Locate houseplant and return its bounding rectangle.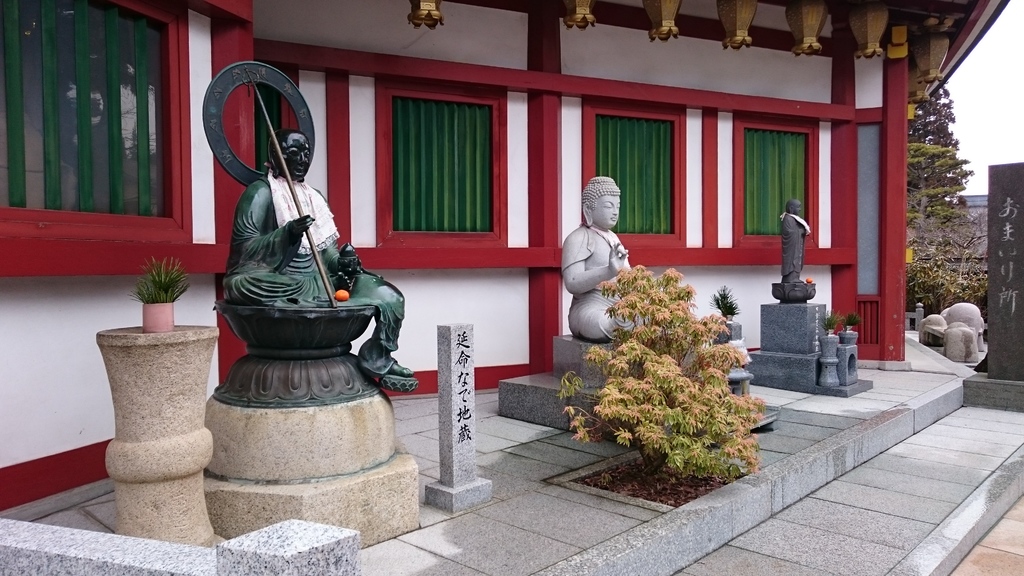
select_region(710, 284, 740, 327).
